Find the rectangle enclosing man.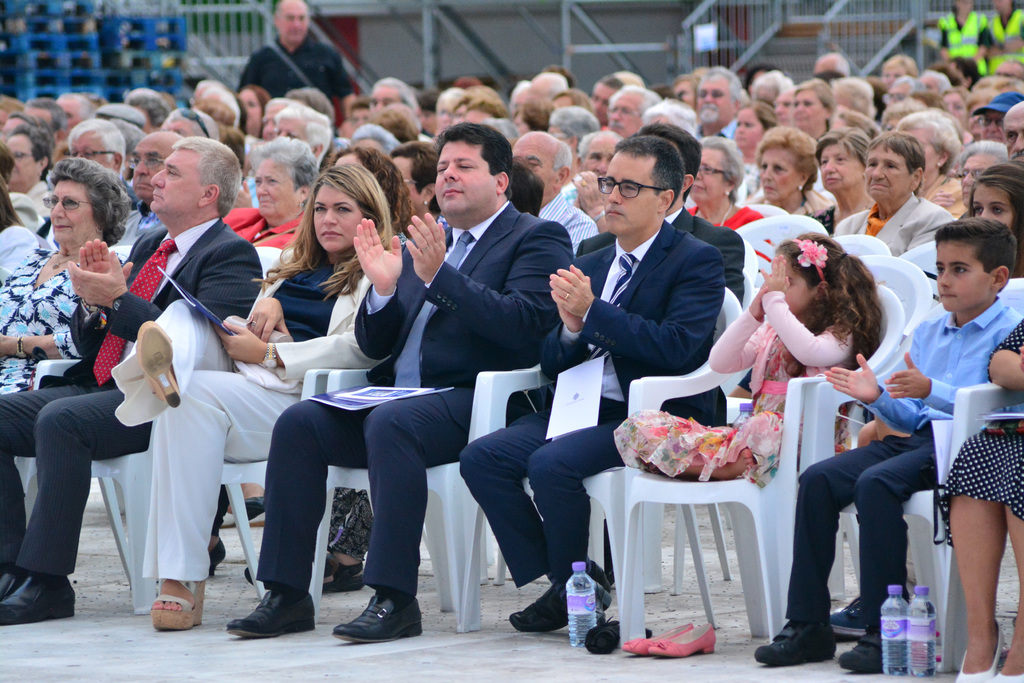
rect(130, 129, 188, 229).
